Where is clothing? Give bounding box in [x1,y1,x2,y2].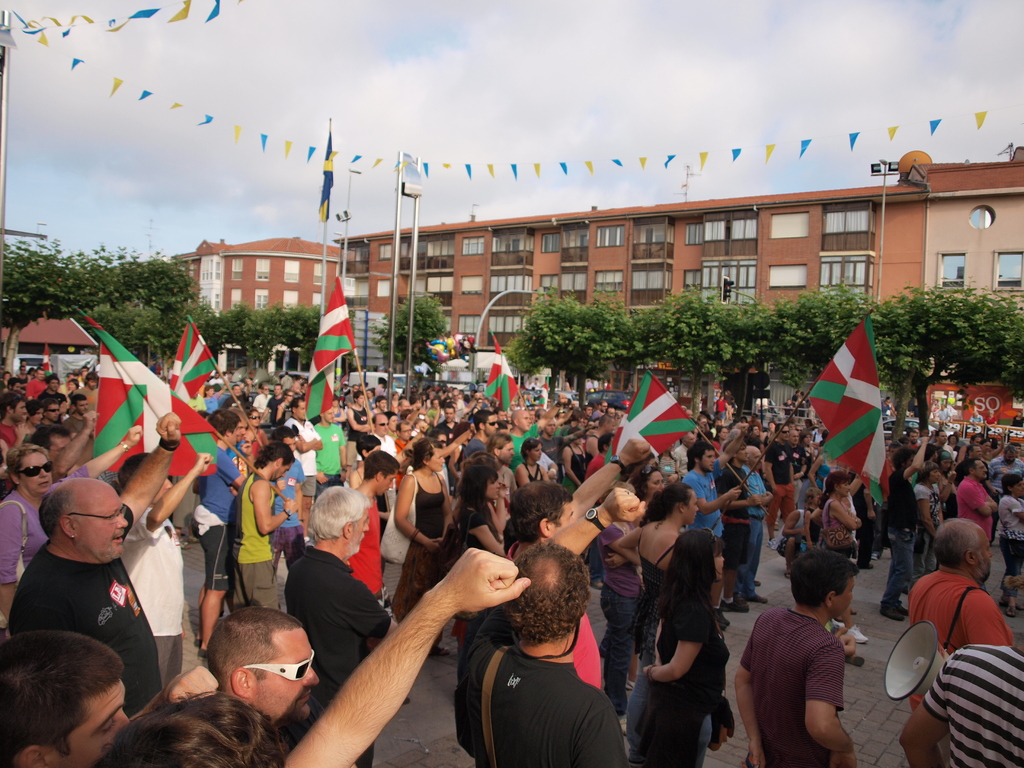
[515,449,549,487].
